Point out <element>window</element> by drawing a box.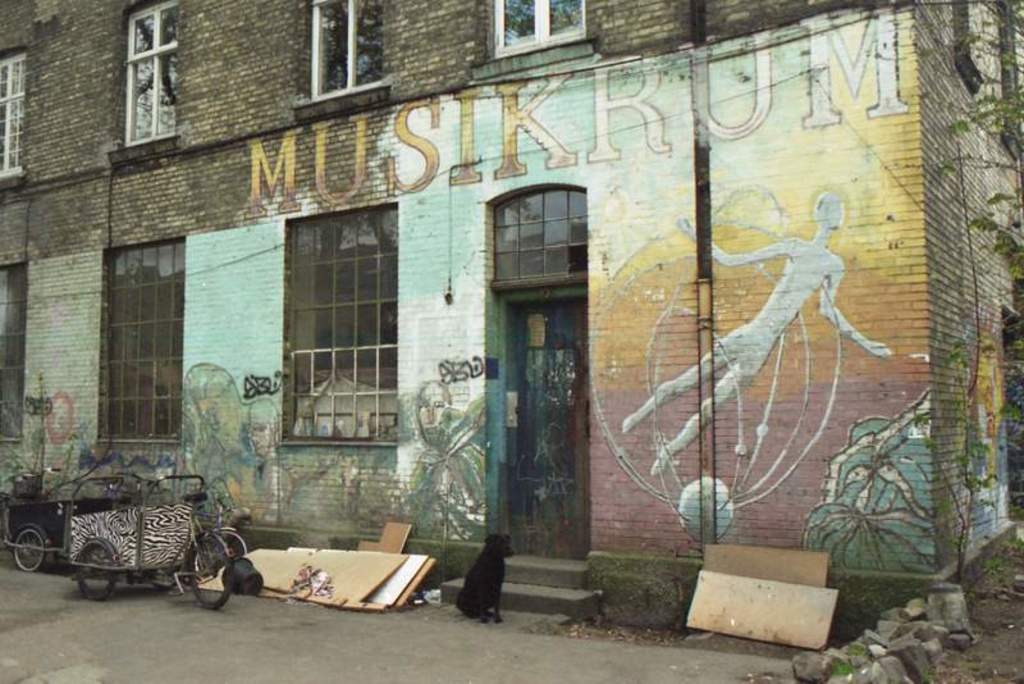
bbox(96, 0, 172, 151).
